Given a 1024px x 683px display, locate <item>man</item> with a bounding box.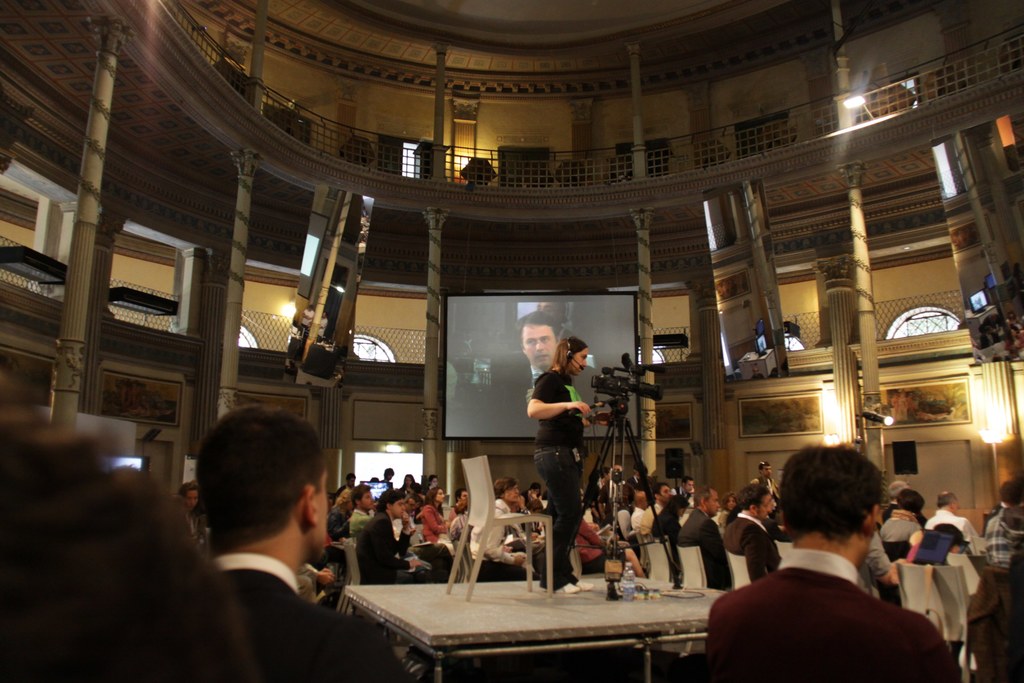
Located: select_region(851, 535, 907, 602).
